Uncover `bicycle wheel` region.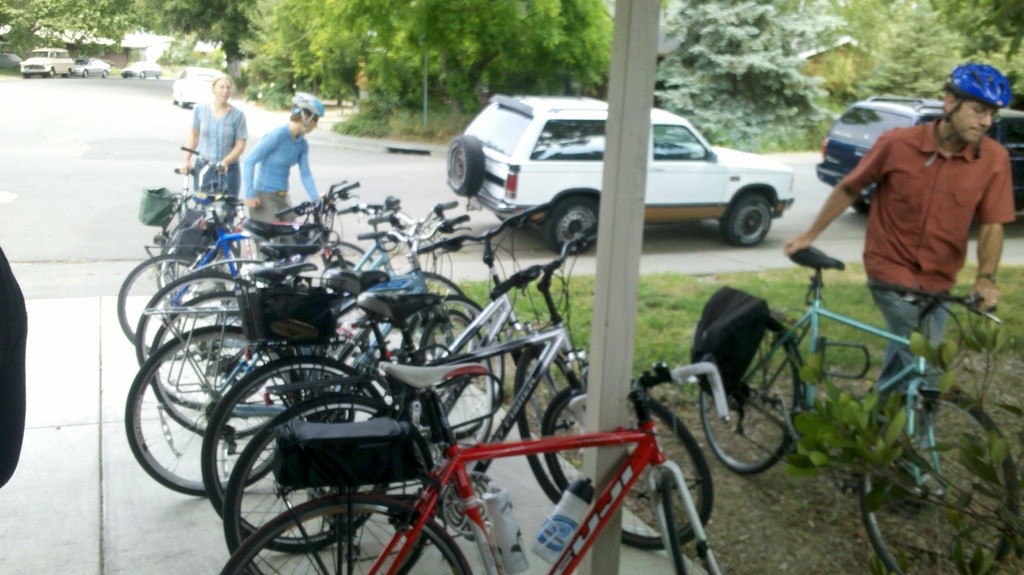
Uncovered: x1=397, y1=290, x2=505, y2=435.
